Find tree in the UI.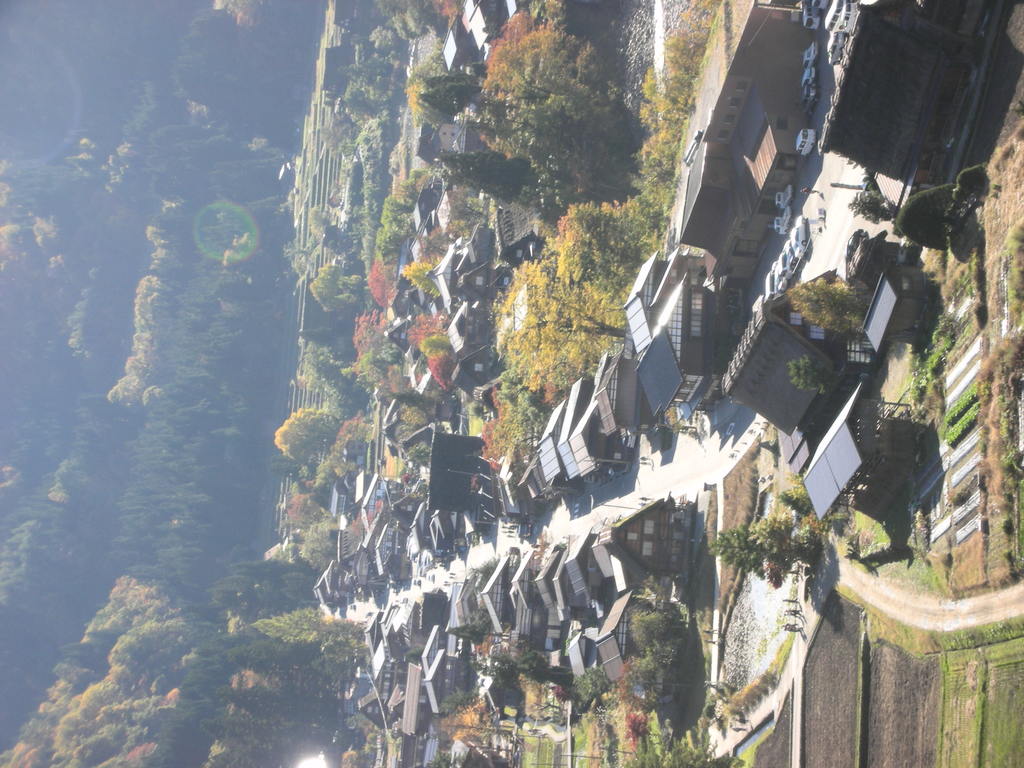
UI element at 788, 360, 852, 393.
